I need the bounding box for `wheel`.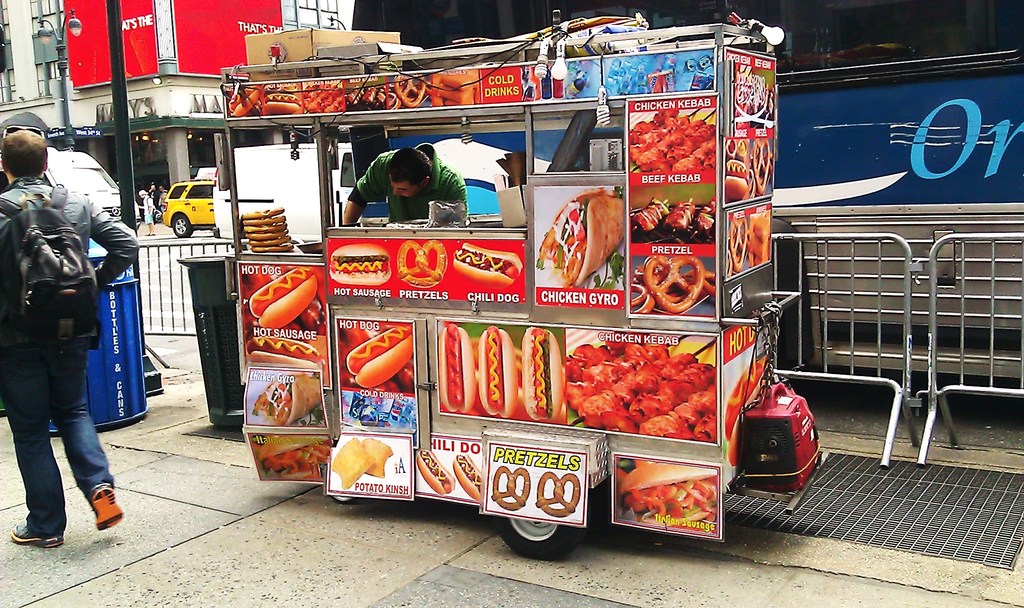
Here it is: (left=170, top=212, right=195, bottom=238).
